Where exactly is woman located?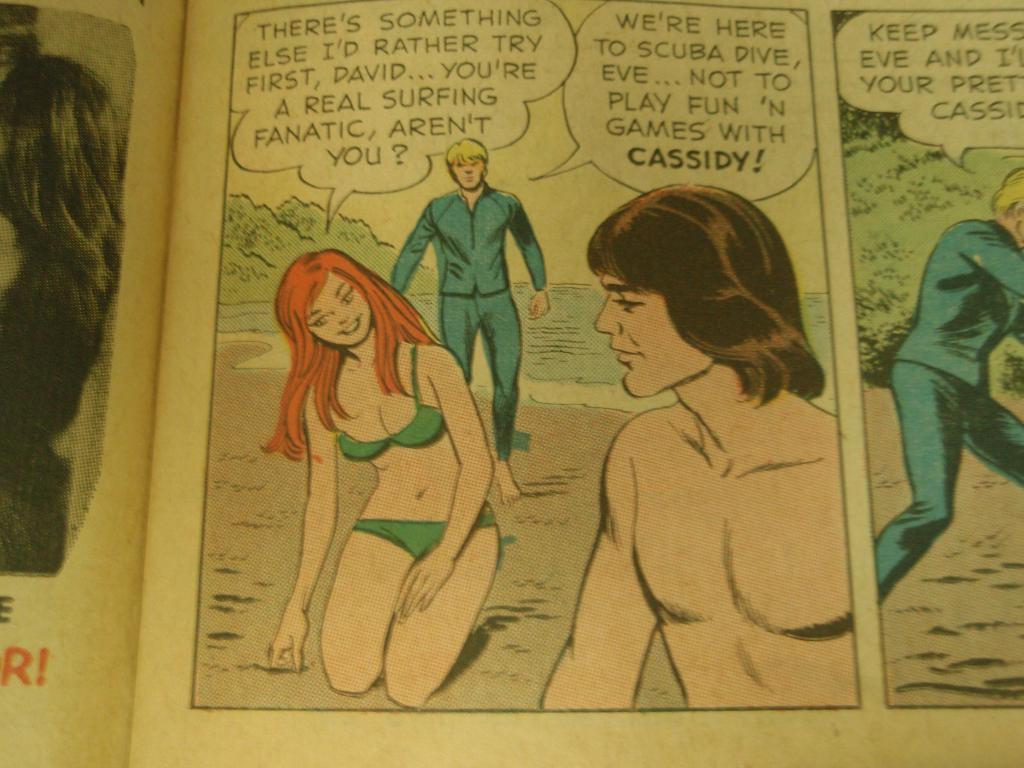
Its bounding box is x1=271, y1=252, x2=502, y2=708.
